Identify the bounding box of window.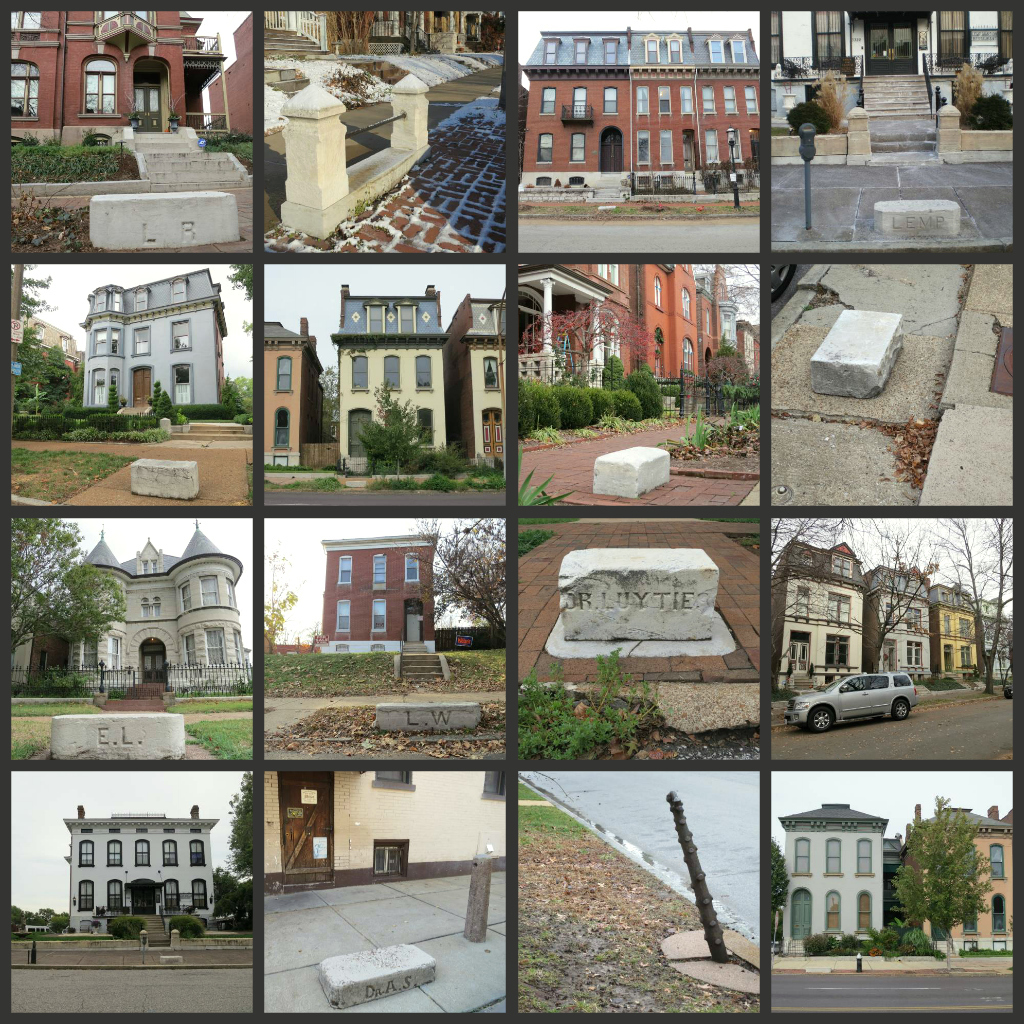
crop(164, 877, 187, 915).
